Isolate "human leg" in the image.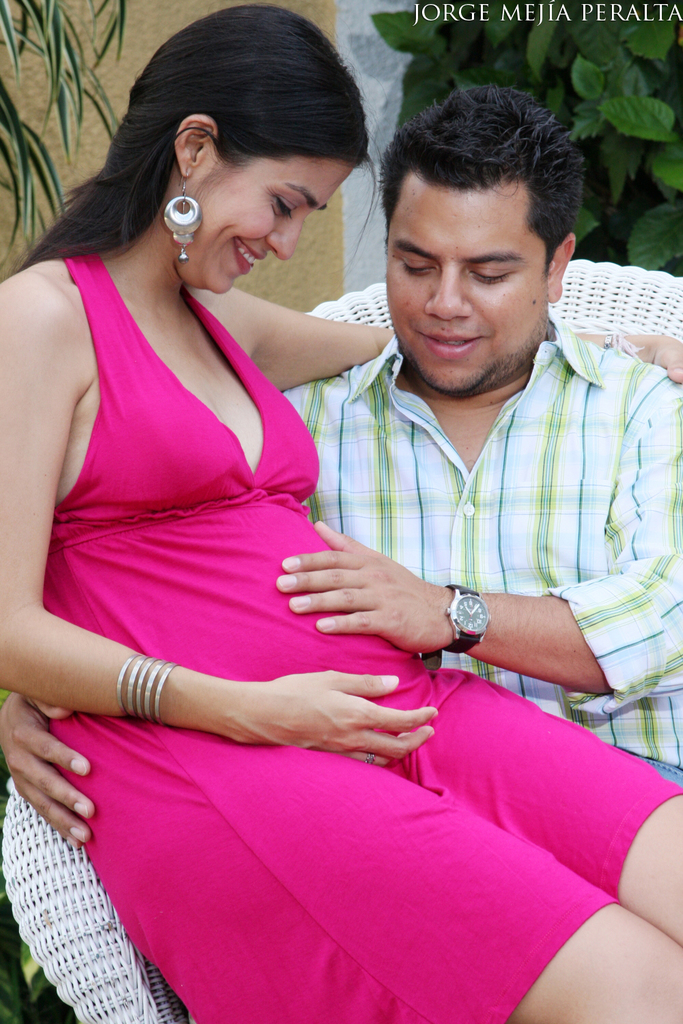
Isolated region: <box>48,724,682,1023</box>.
